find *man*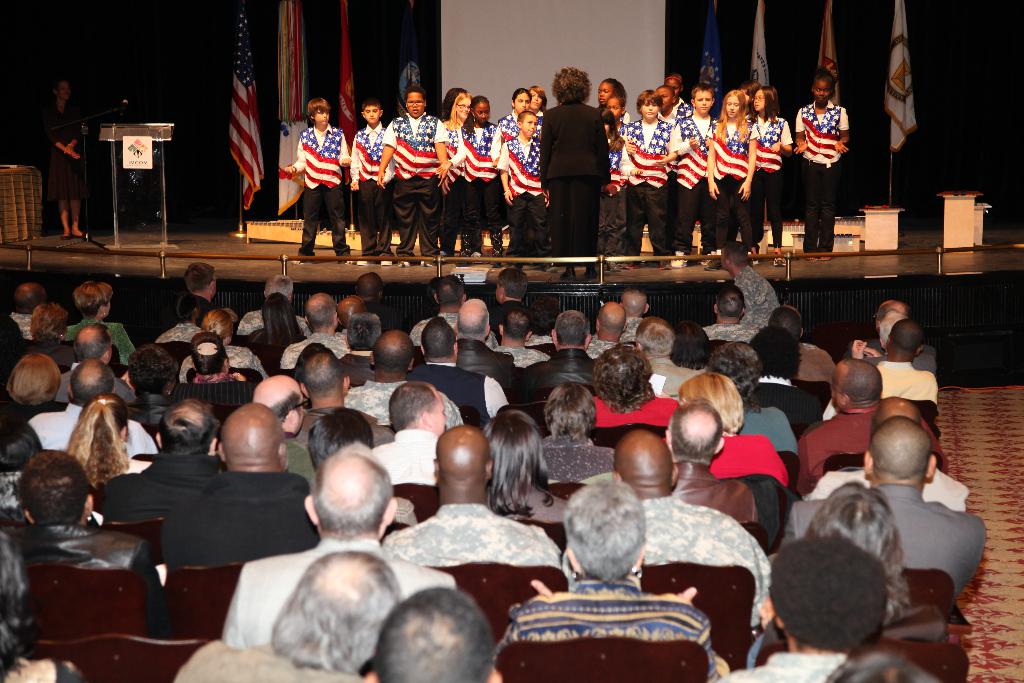
bbox(715, 532, 899, 682)
